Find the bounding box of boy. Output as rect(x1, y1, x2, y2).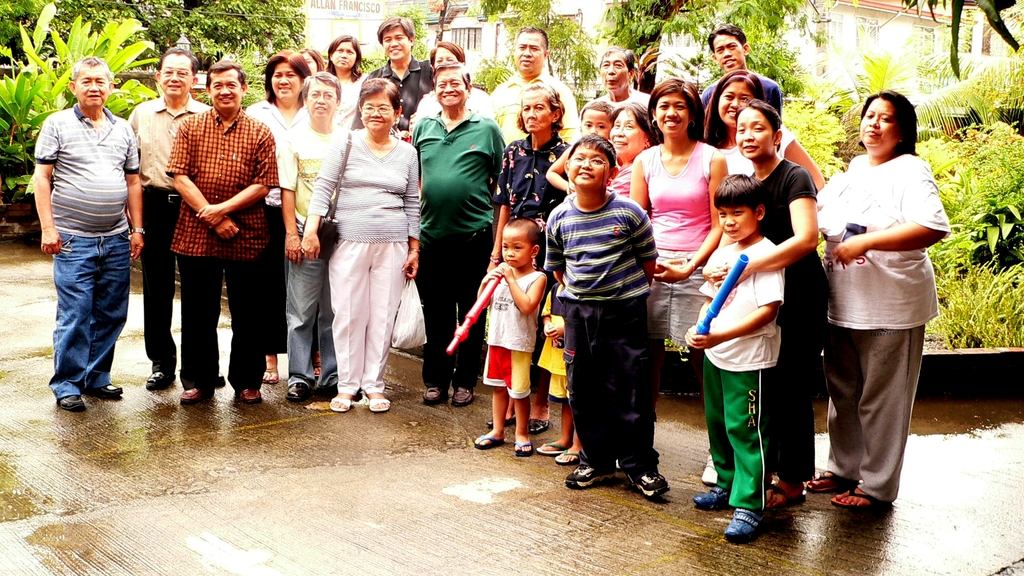
rect(546, 133, 670, 499).
